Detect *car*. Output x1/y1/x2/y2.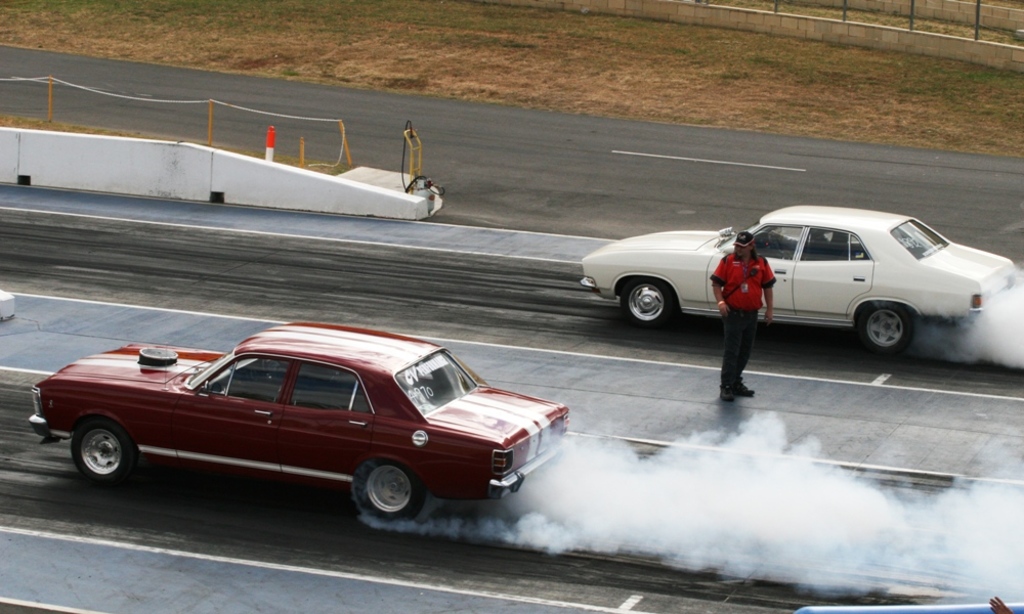
581/202/1016/357.
